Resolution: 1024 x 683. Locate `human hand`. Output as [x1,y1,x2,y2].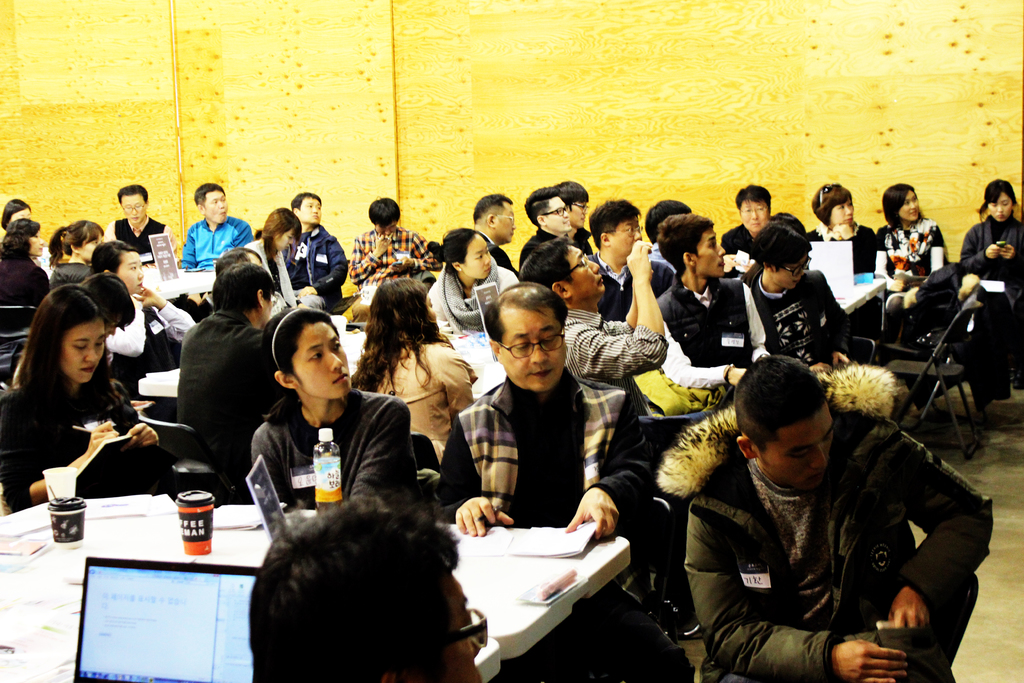
[135,283,163,309].
